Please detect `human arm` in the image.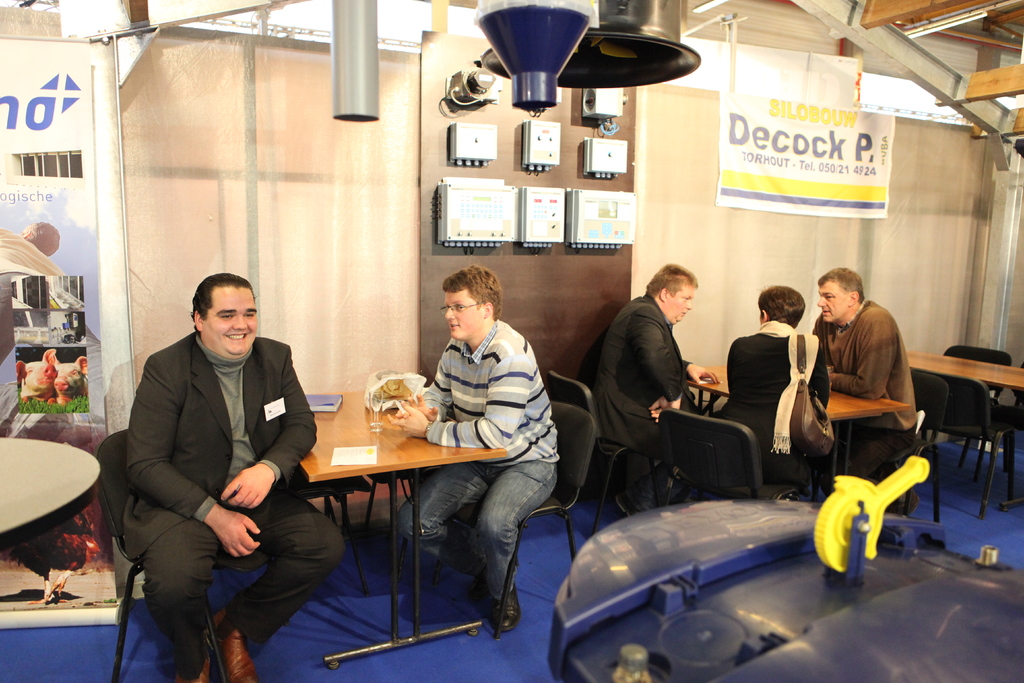
select_region(383, 322, 540, 454).
